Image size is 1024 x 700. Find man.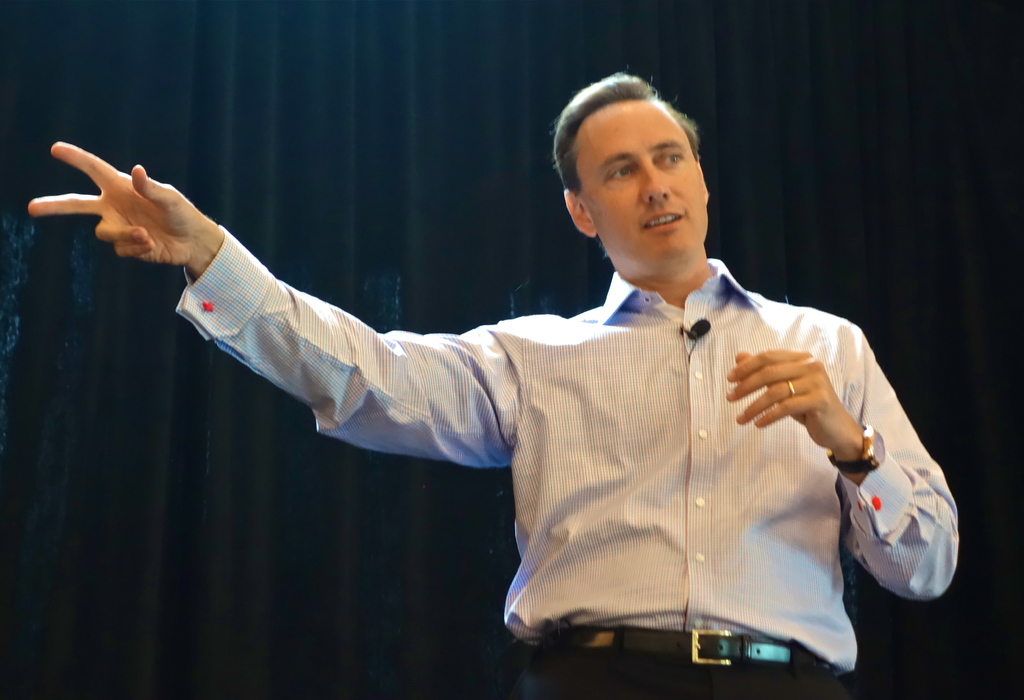
[67, 96, 897, 665].
